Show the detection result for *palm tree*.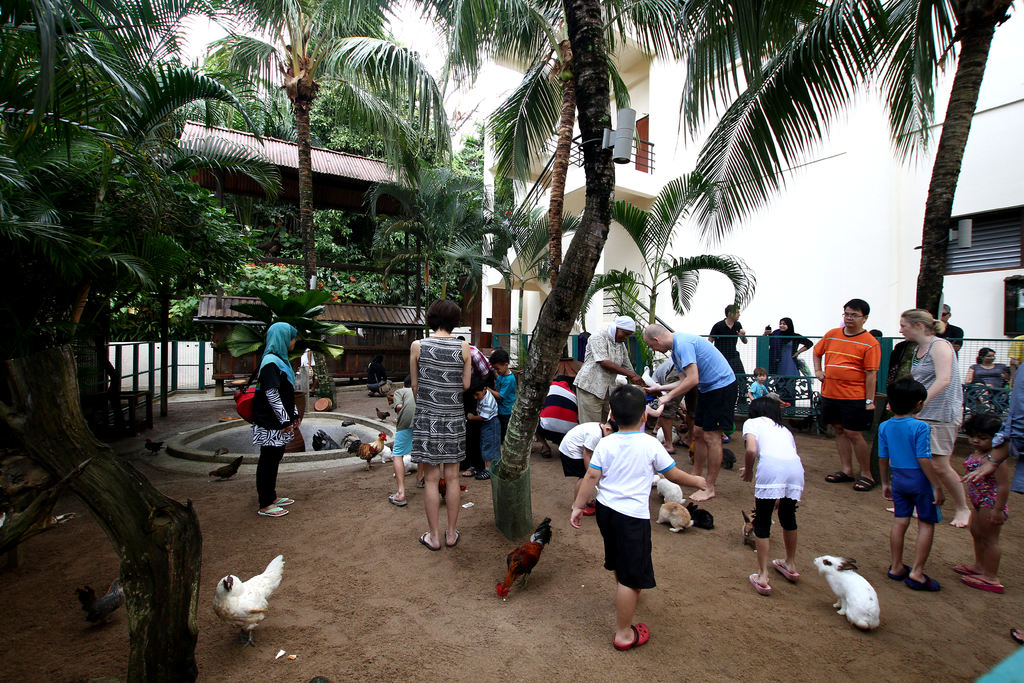
[0,0,1023,682].
